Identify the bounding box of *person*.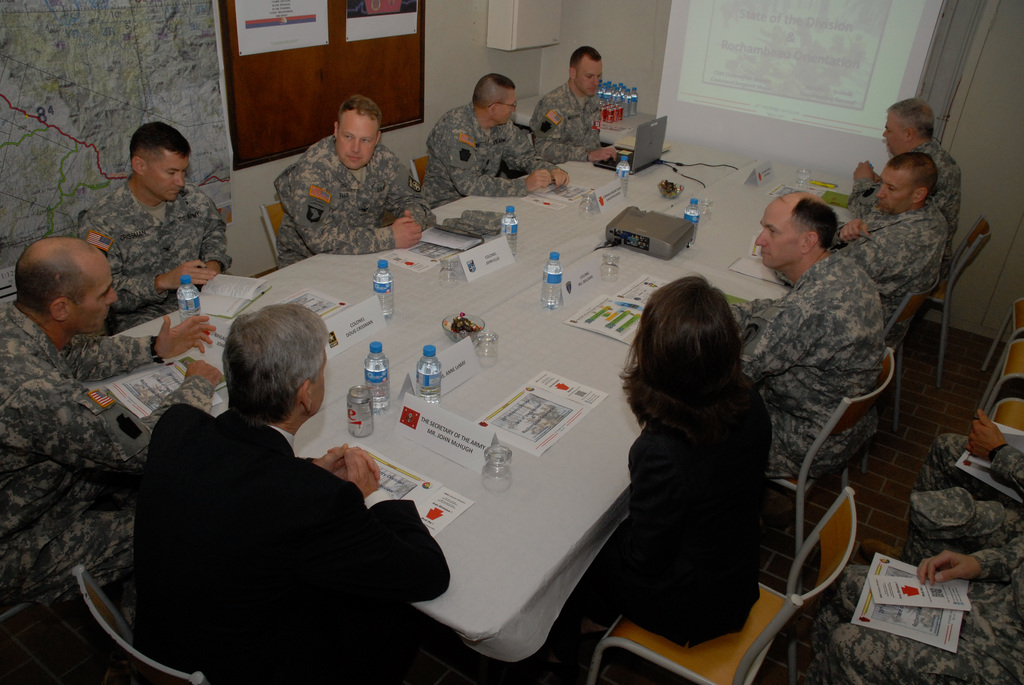
box=[528, 49, 620, 164].
